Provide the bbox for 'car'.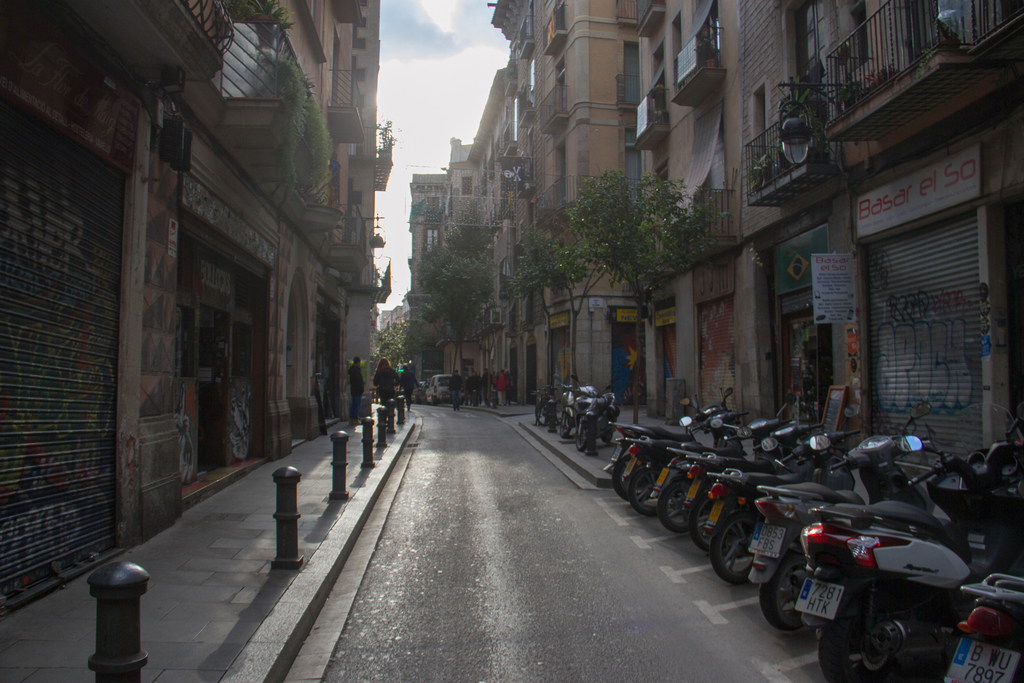
[x1=412, y1=379, x2=428, y2=404].
